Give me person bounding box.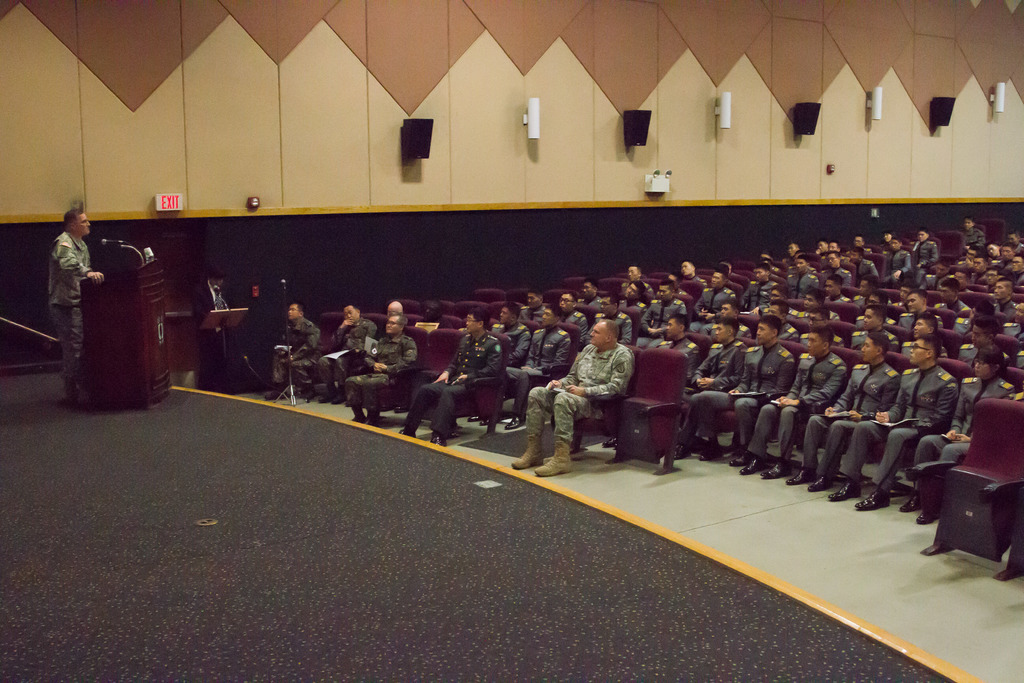
[634, 277, 688, 351].
